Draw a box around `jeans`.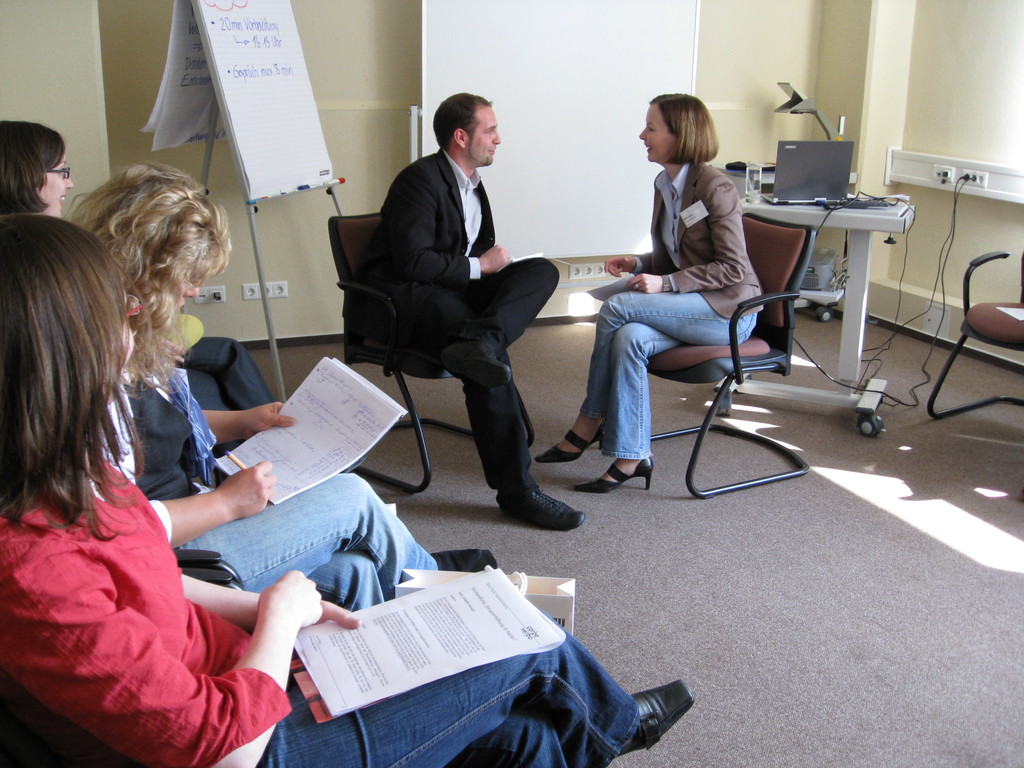
<box>179,472,434,611</box>.
